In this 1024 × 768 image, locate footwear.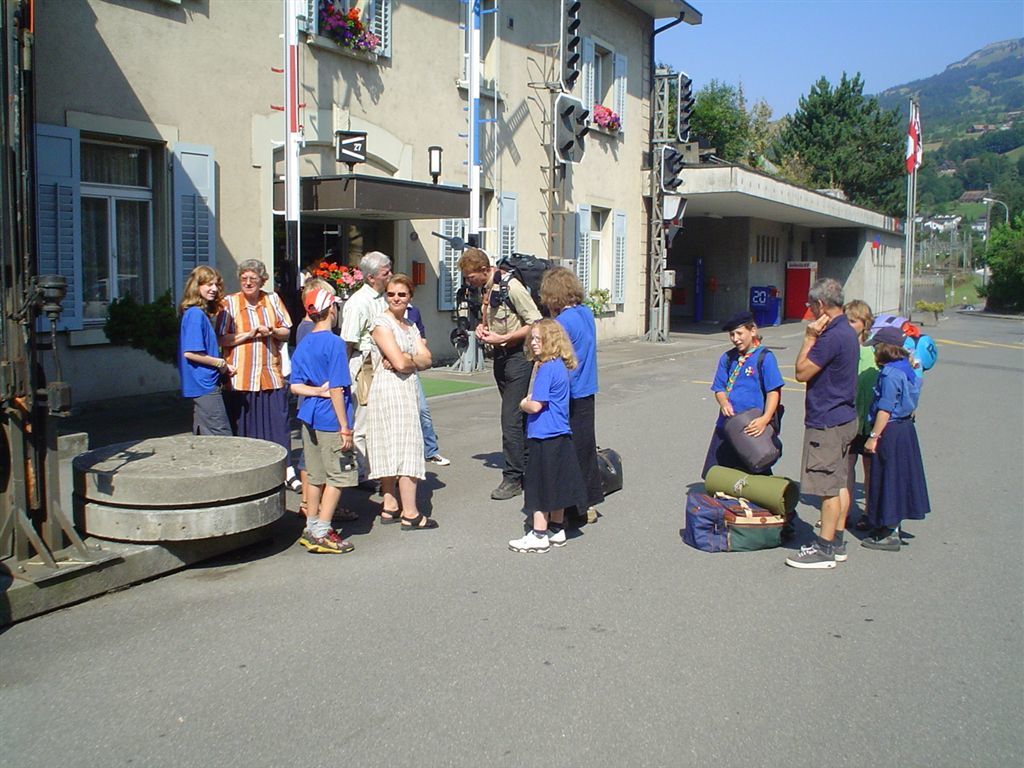
Bounding box: 552, 526, 569, 545.
